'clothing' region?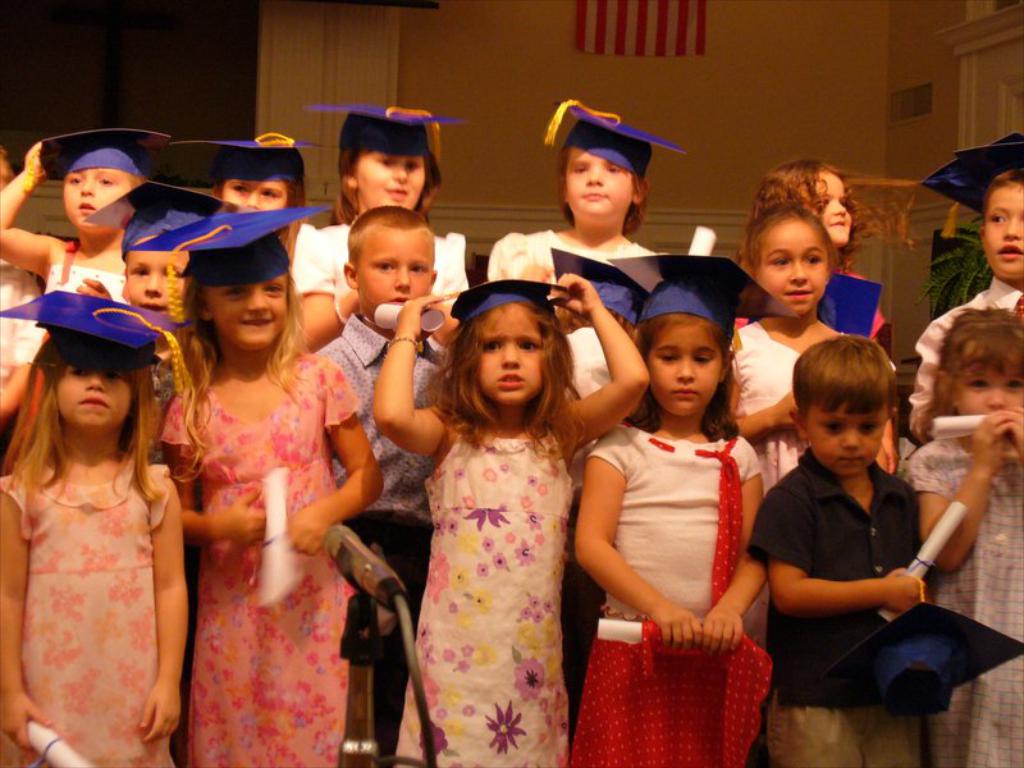
[x1=724, y1=315, x2=810, y2=492]
